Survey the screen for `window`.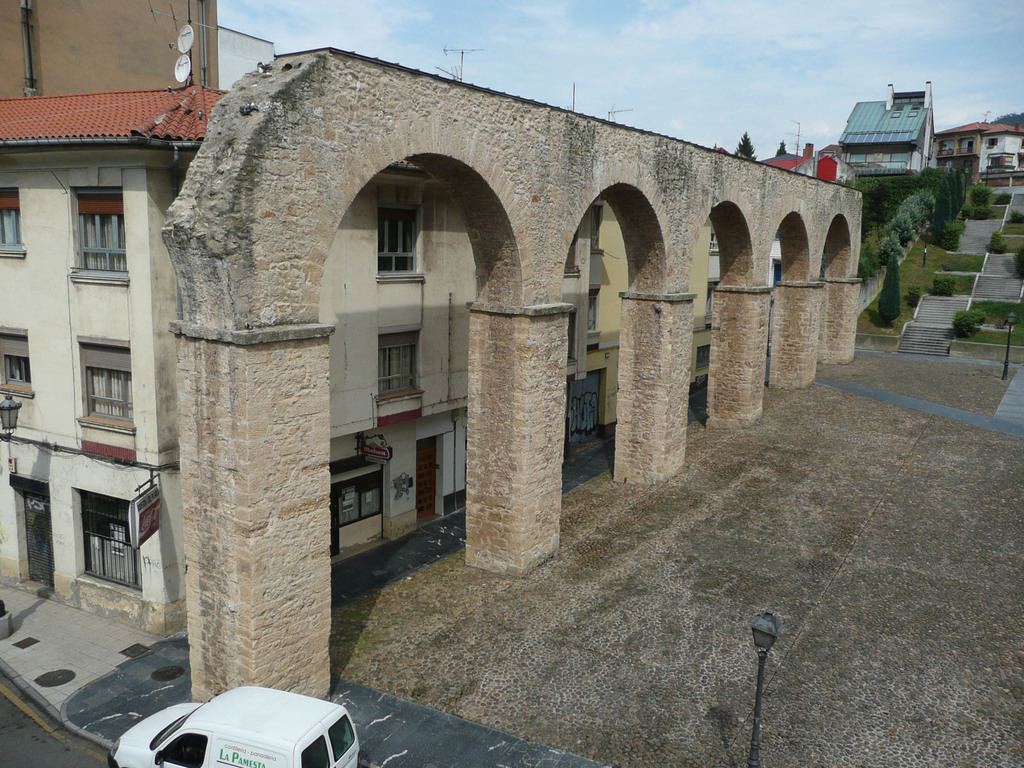
Survey found: pyautogui.locateOnScreen(378, 179, 420, 273).
